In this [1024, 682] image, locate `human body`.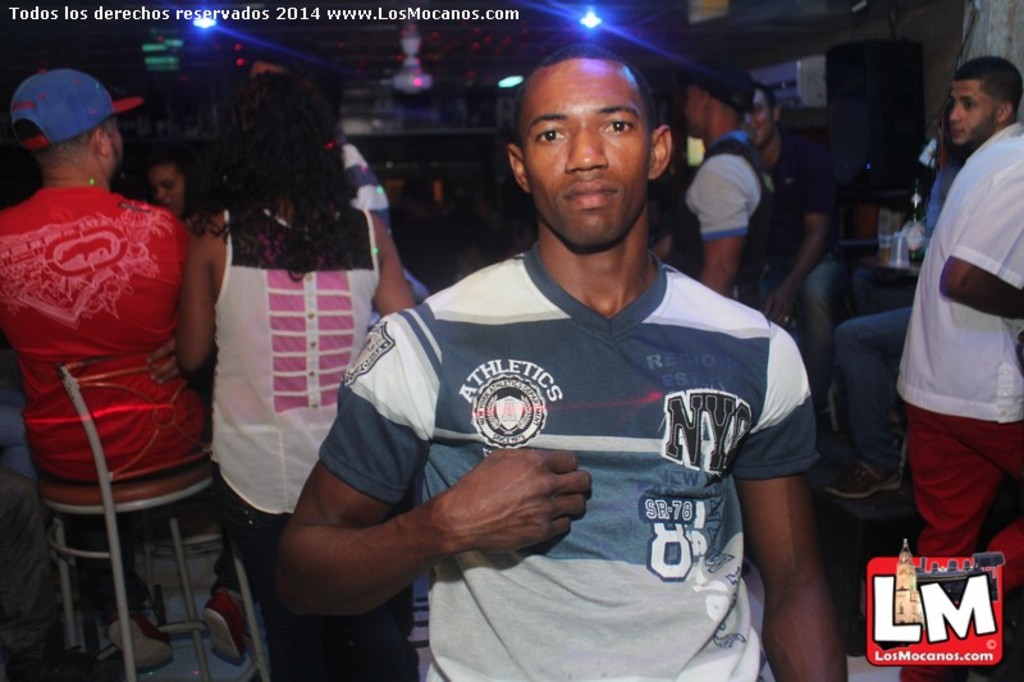
Bounding box: bbox(332, 133, 428, 326).
